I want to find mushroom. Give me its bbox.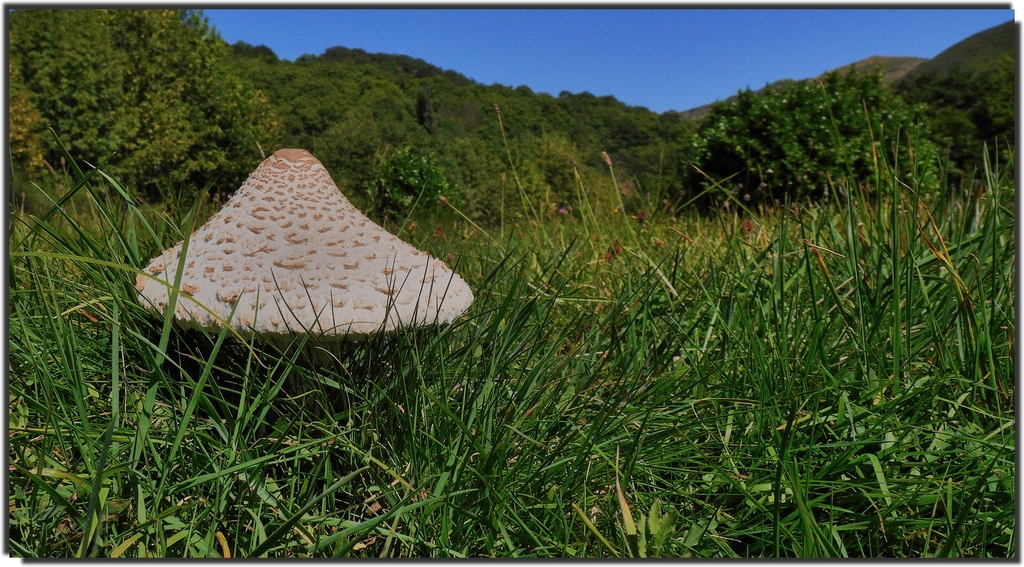
rect(92, 137, 502, 378).
